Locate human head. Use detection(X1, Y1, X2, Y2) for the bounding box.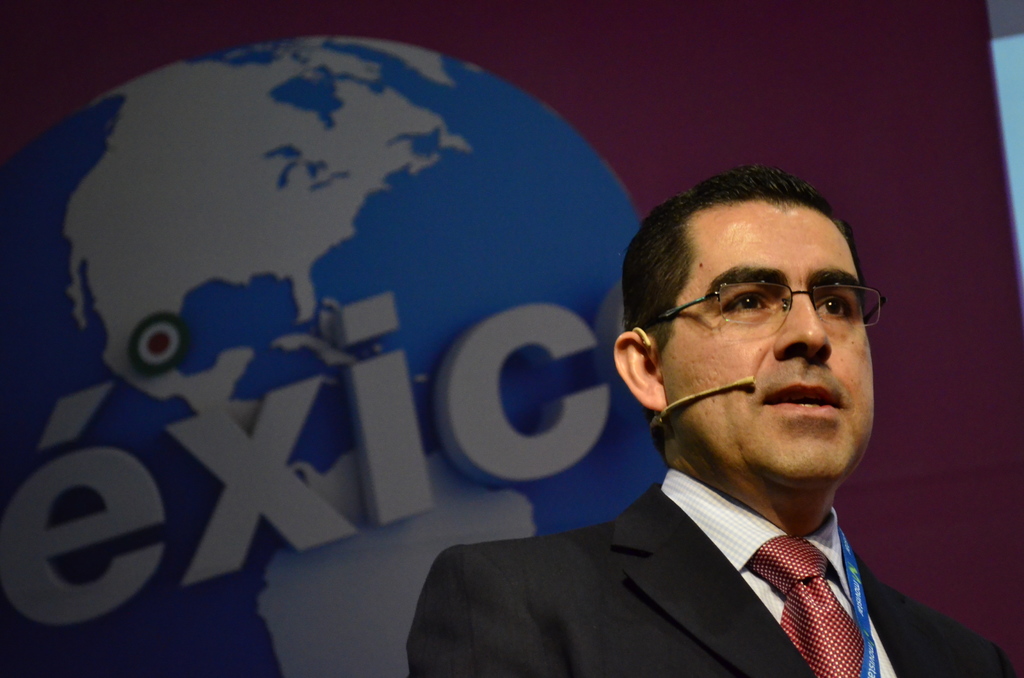
detection(639, 168, 873, 483).
